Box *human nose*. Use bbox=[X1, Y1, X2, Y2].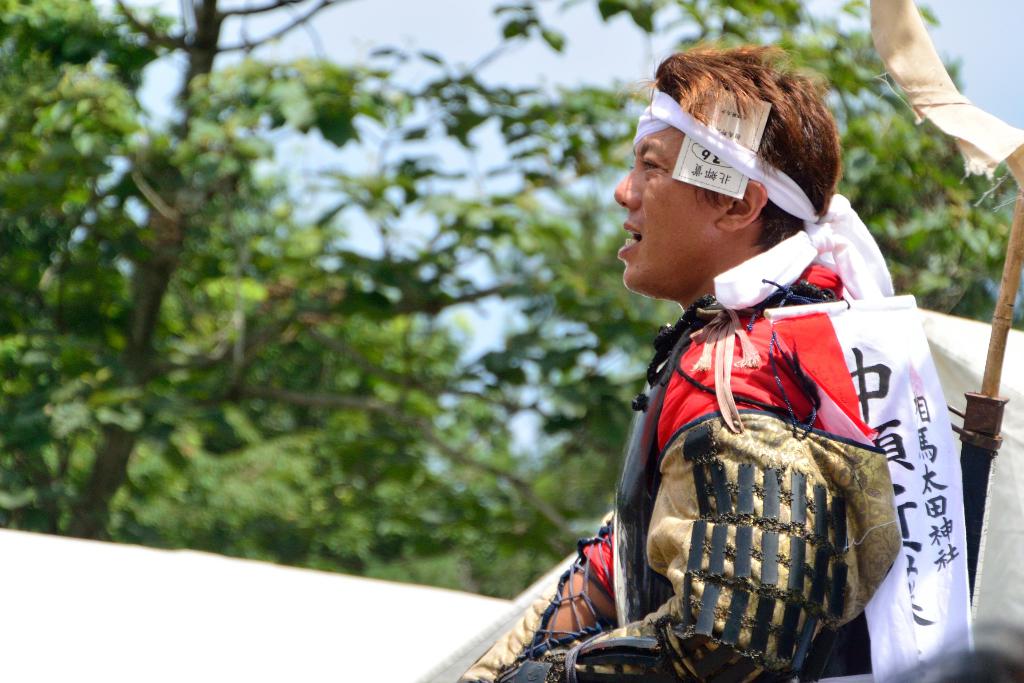
bbox=[614, 167, 644, 207].
